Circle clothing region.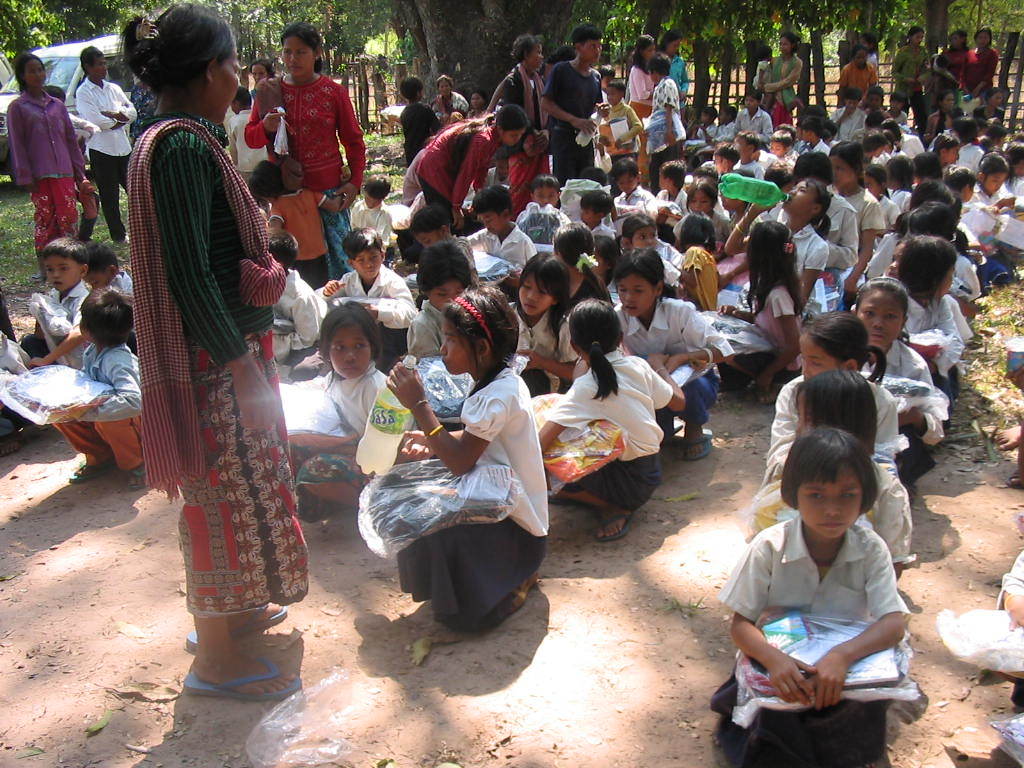
Region: 6/92/89/252.
